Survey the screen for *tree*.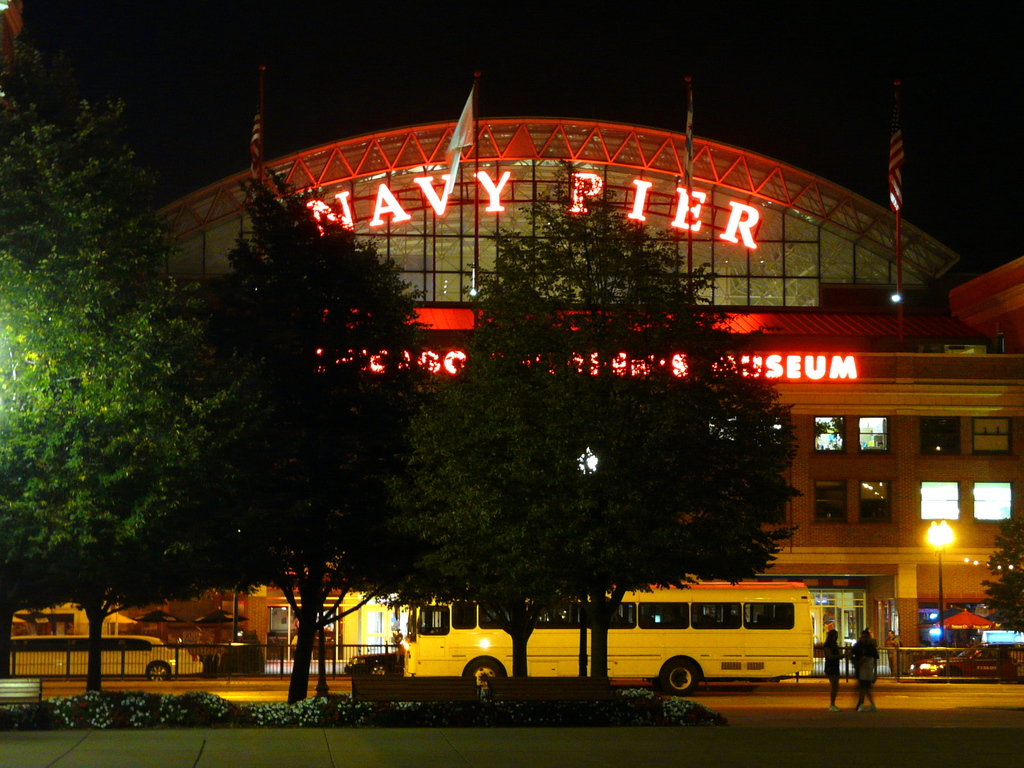
Survey found: 353,294,567,675.
